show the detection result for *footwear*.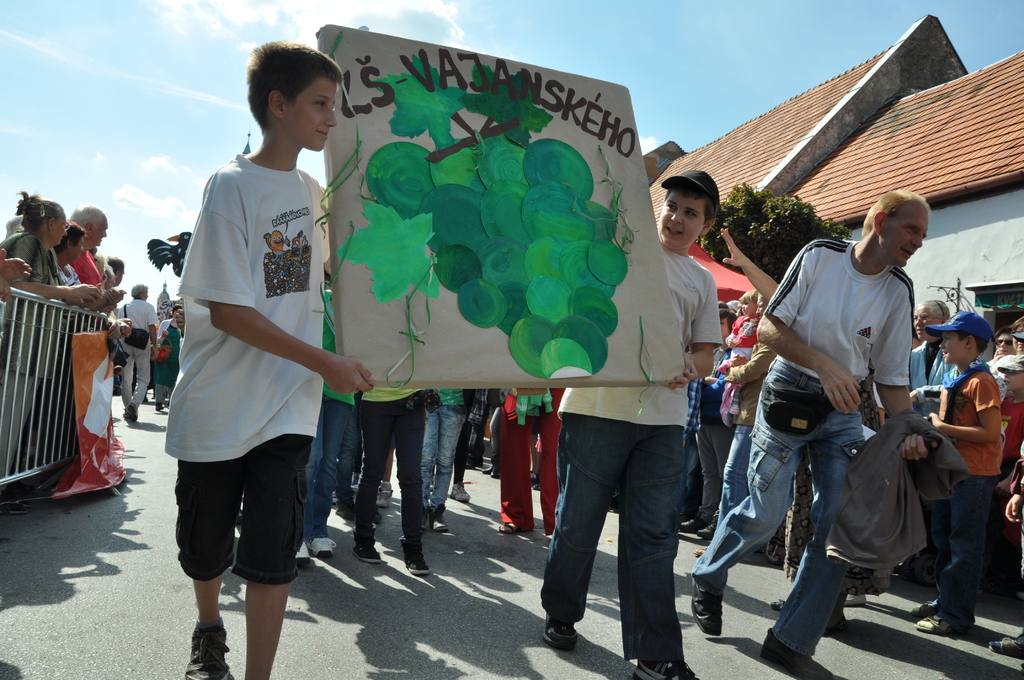
crop(402, 543, 432, 577).
